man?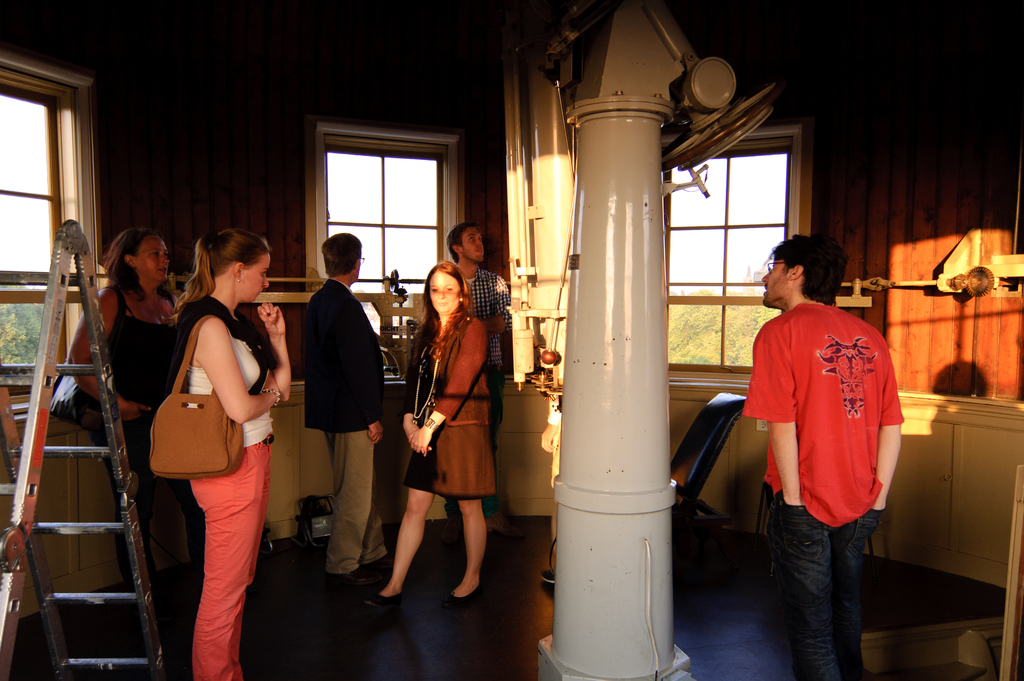
447/221/511/535
